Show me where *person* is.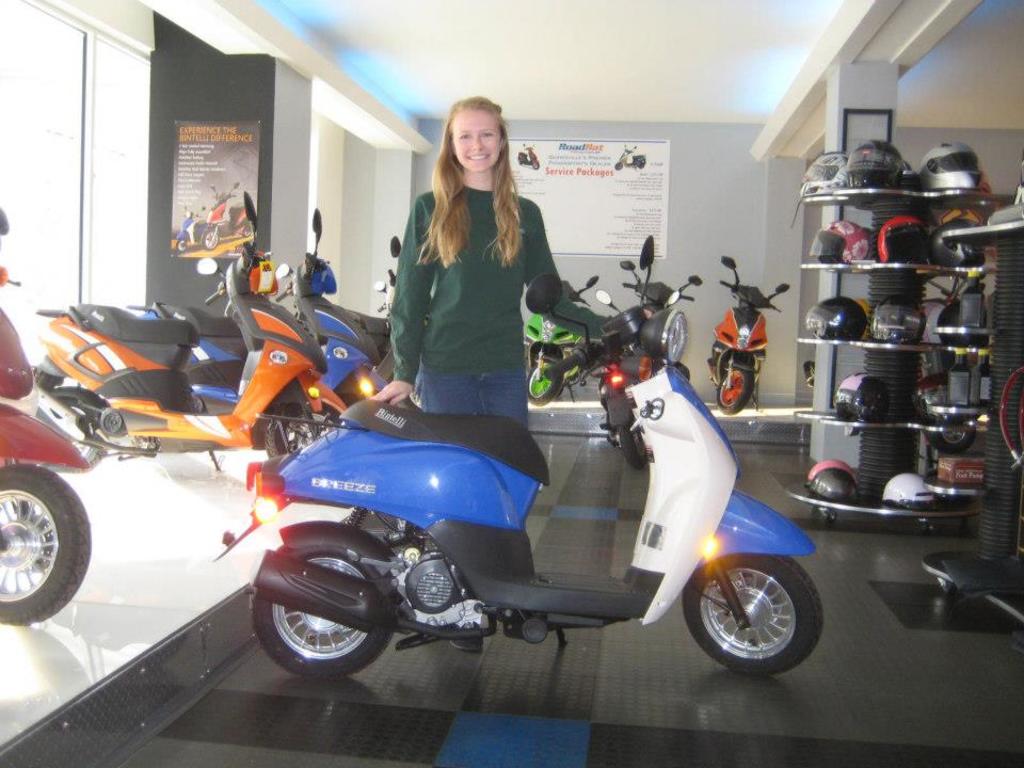
*person* is at left=355, top=94, right=633, bottom=431.
